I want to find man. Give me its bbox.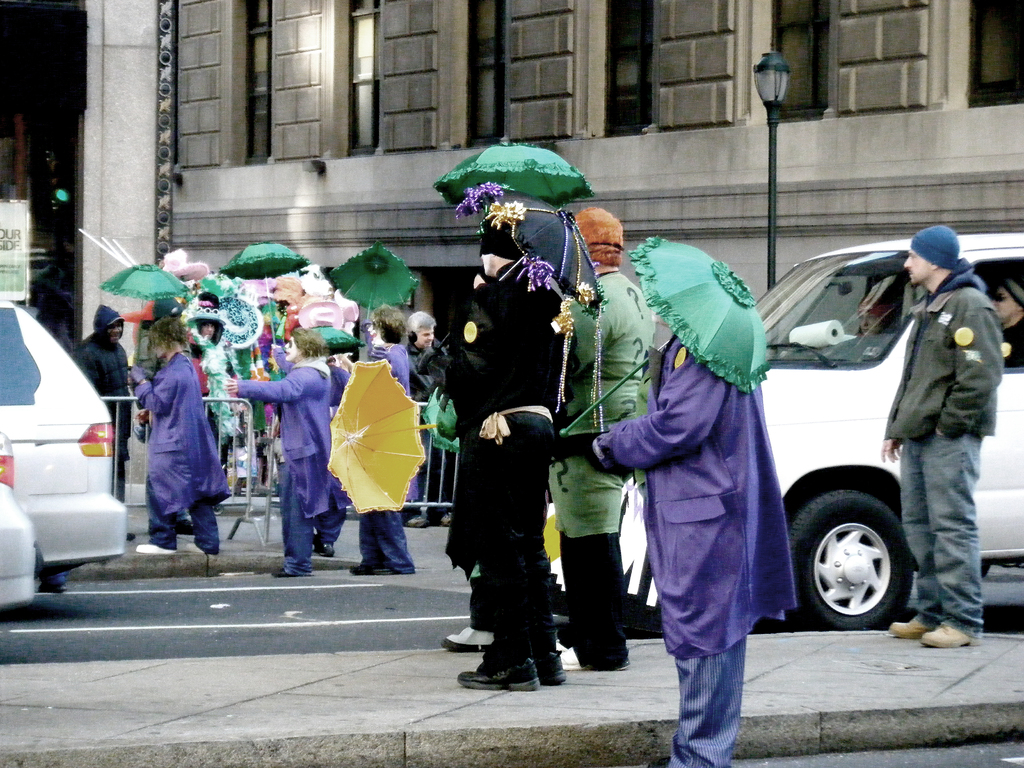
<bbox>878, 224, 1000, 653</bbox>.
